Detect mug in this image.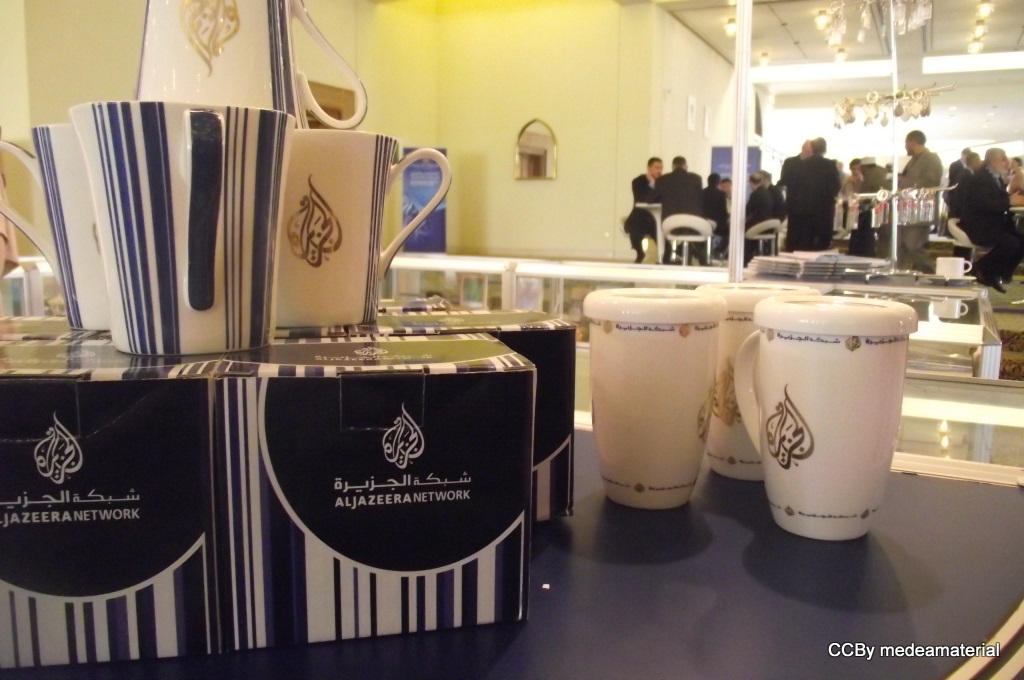
Detection: bbox(934, 254, 974, 281).
